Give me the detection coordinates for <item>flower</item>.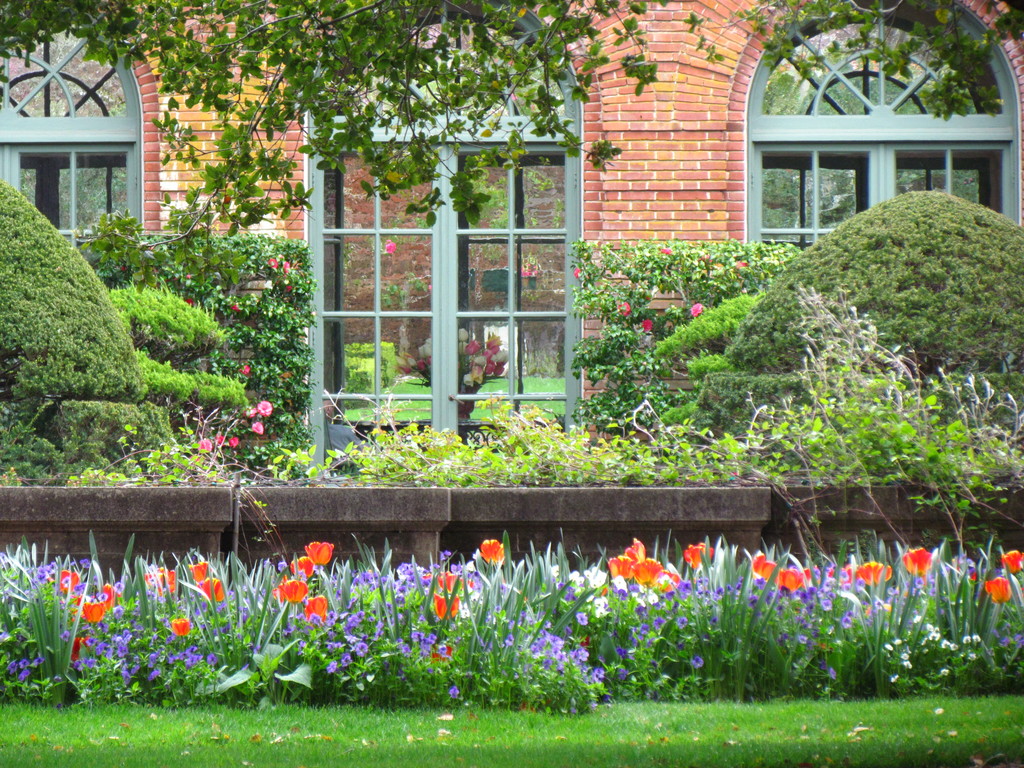
798/563/834/593.
